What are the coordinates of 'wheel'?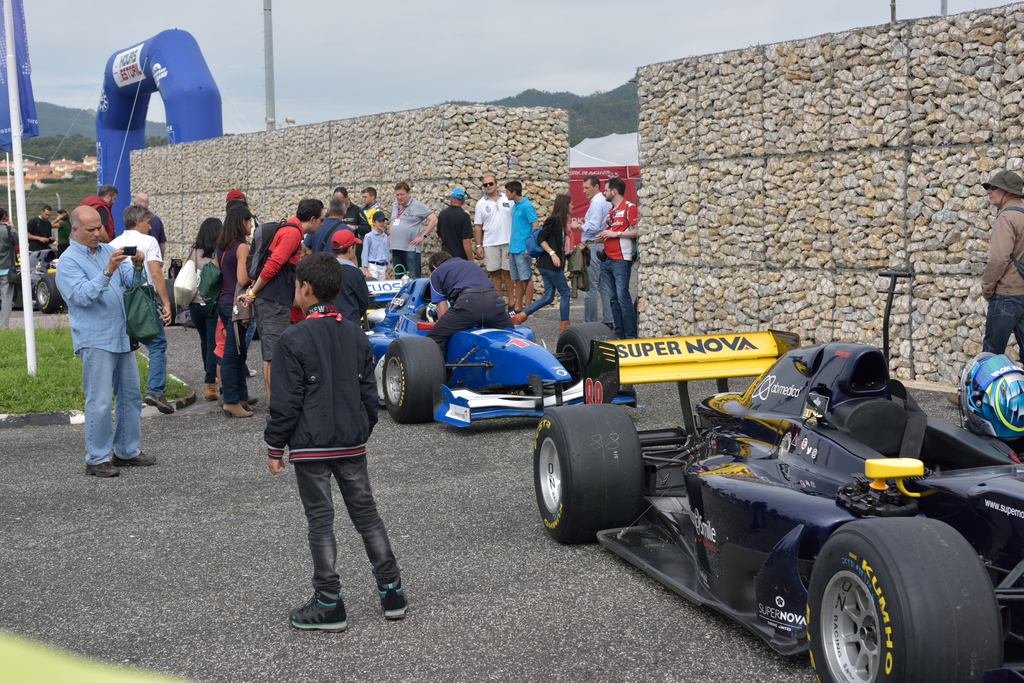
locate(35, 276, 63, 309).
